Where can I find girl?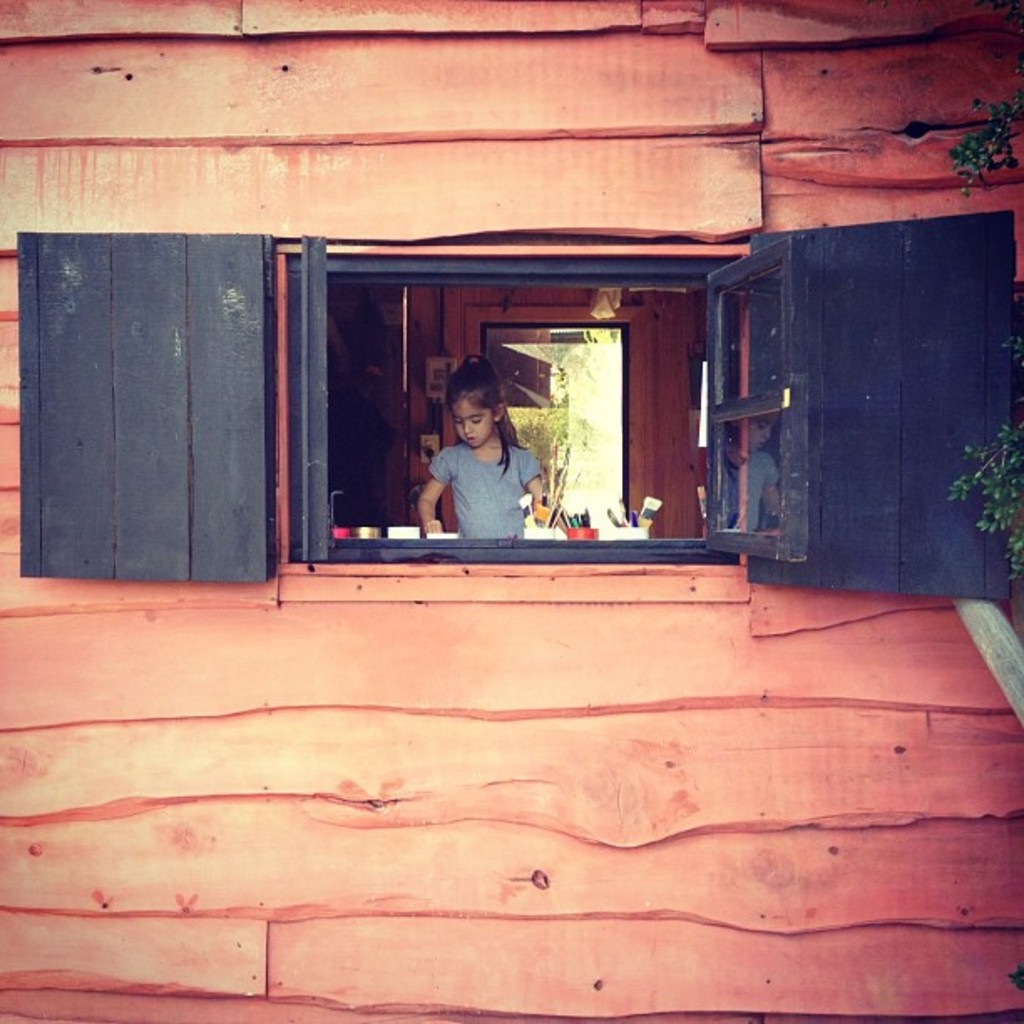
You can find it at {"left": 415, "top": 348, "right": 557, "bottom": 535}.
